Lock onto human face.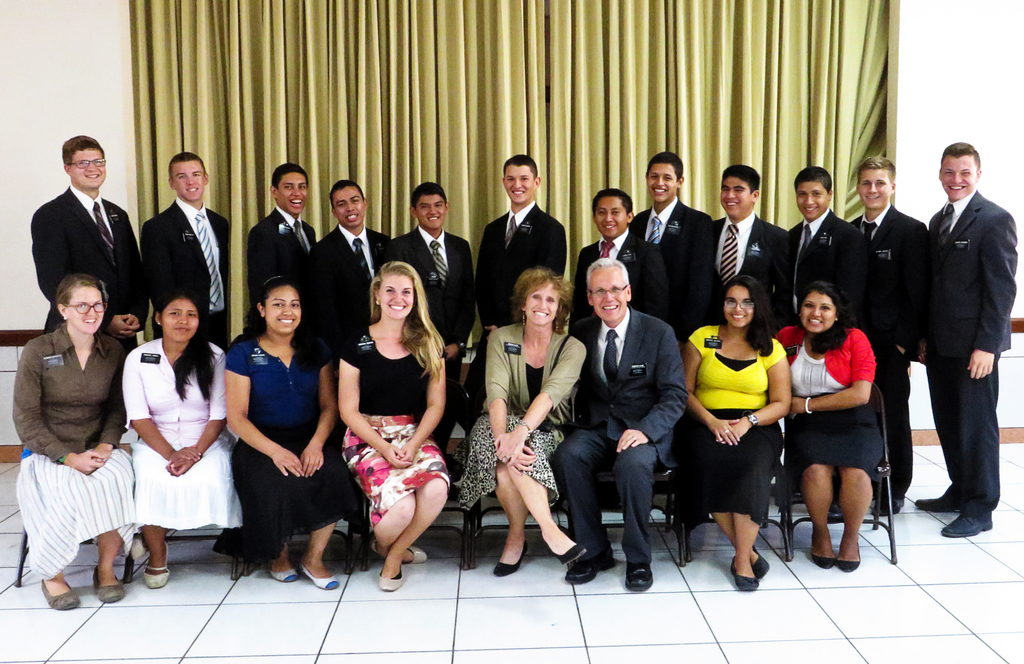
Locked: box(280, 169, 308, 216).
